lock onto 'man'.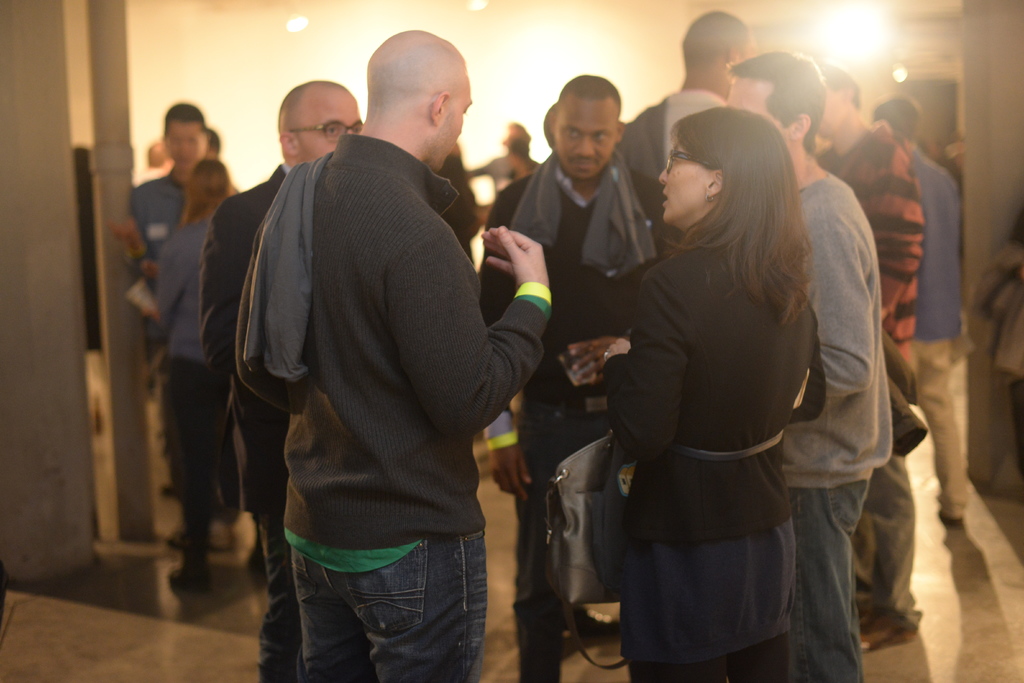
Locked: (869, 96, 970, 529).
